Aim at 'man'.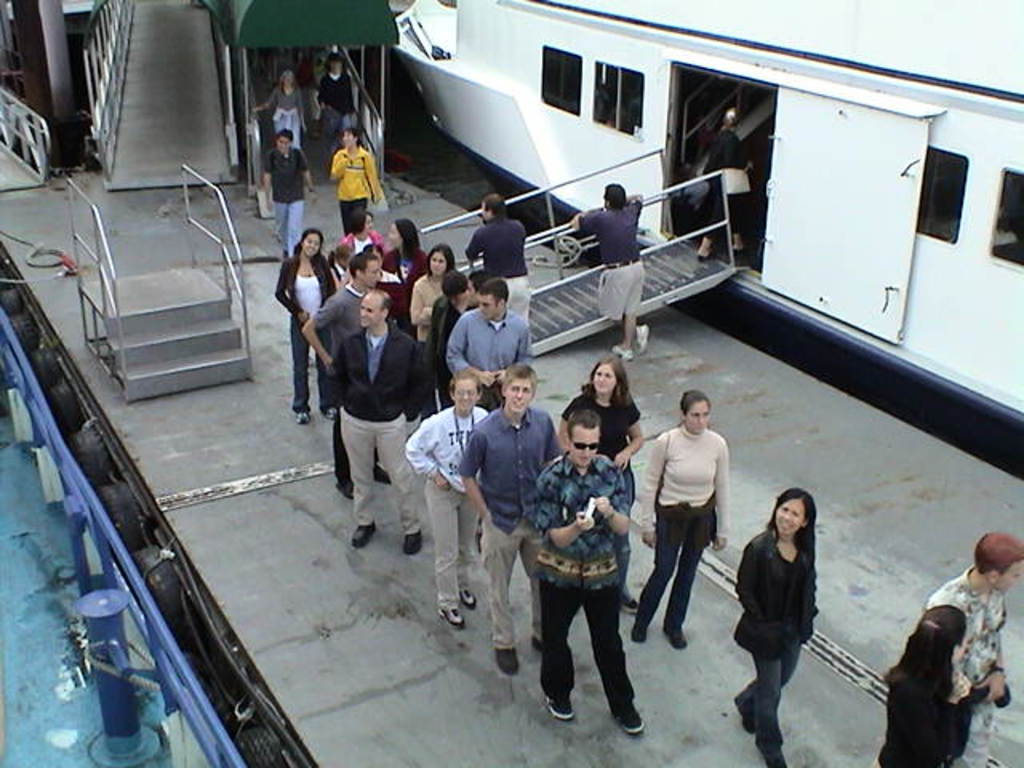
Aimed at crop(573, 179, 654, 362).
